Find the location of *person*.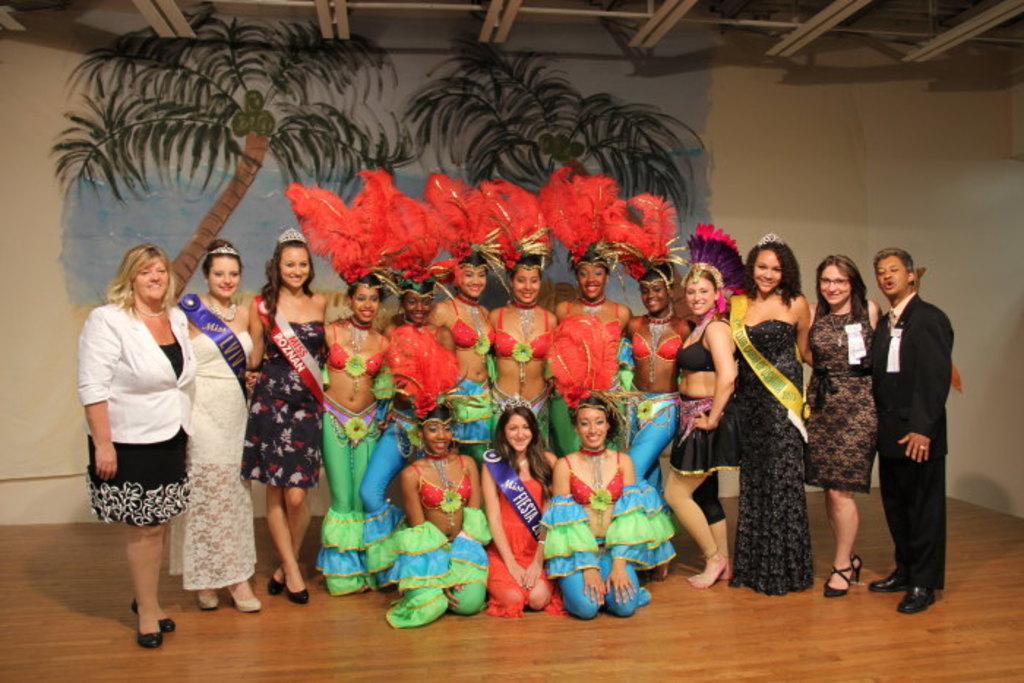
Location: box(76, 240, 200, 651).
